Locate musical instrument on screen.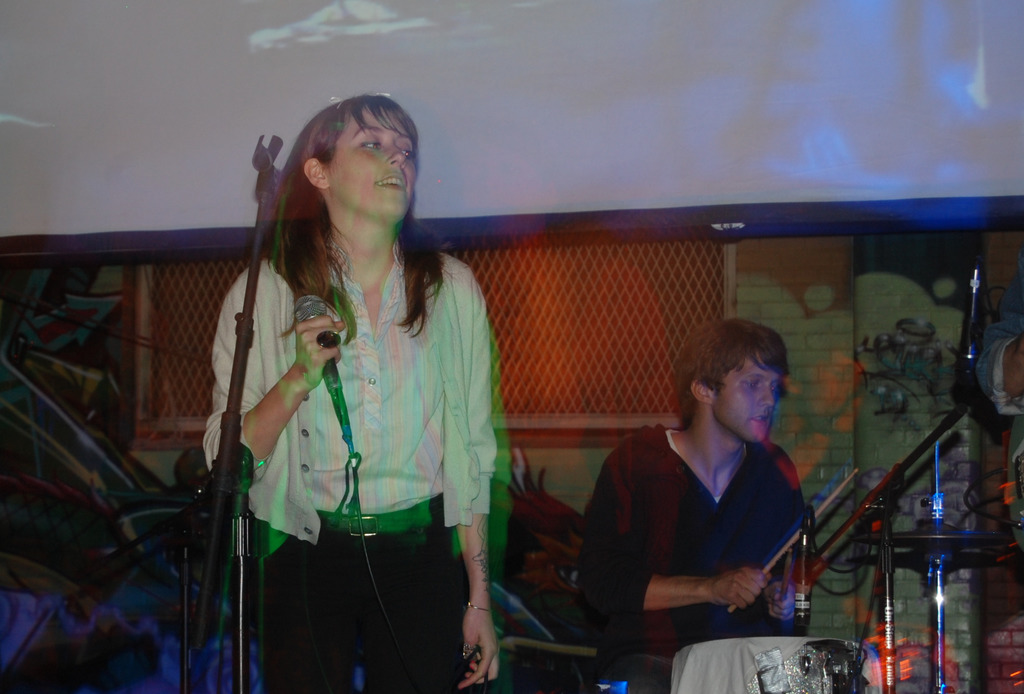
On screen at box(669, 639, 871, 693).
